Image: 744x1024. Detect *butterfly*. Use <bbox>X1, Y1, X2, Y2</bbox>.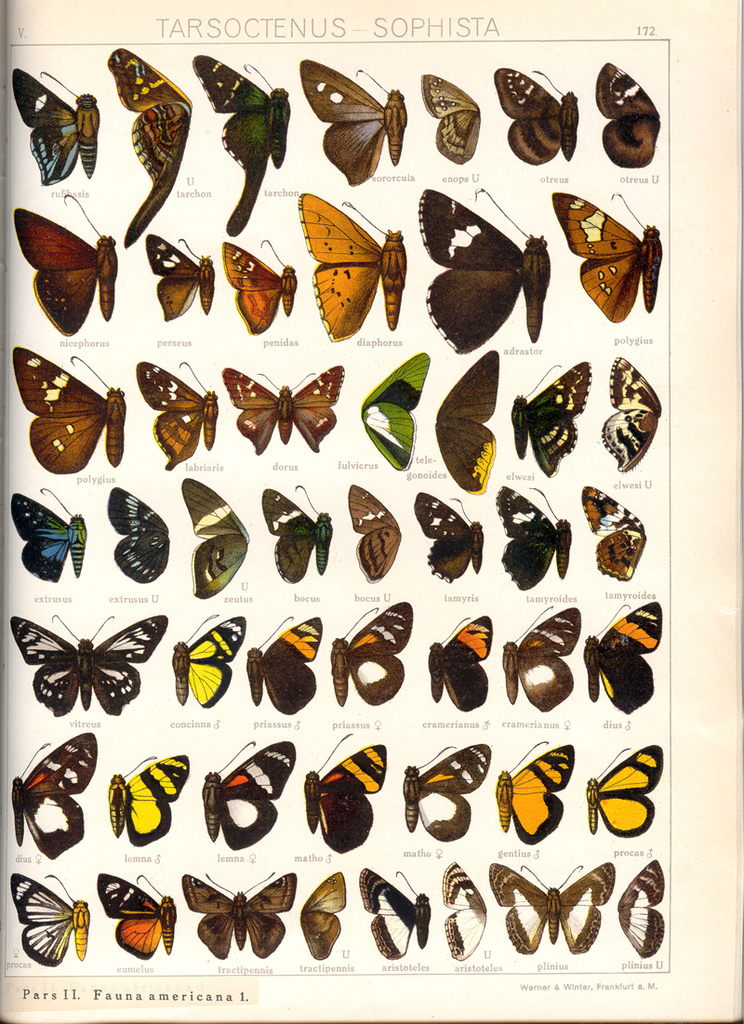
<bbox>571, 176, 658, 295</bbox>.
